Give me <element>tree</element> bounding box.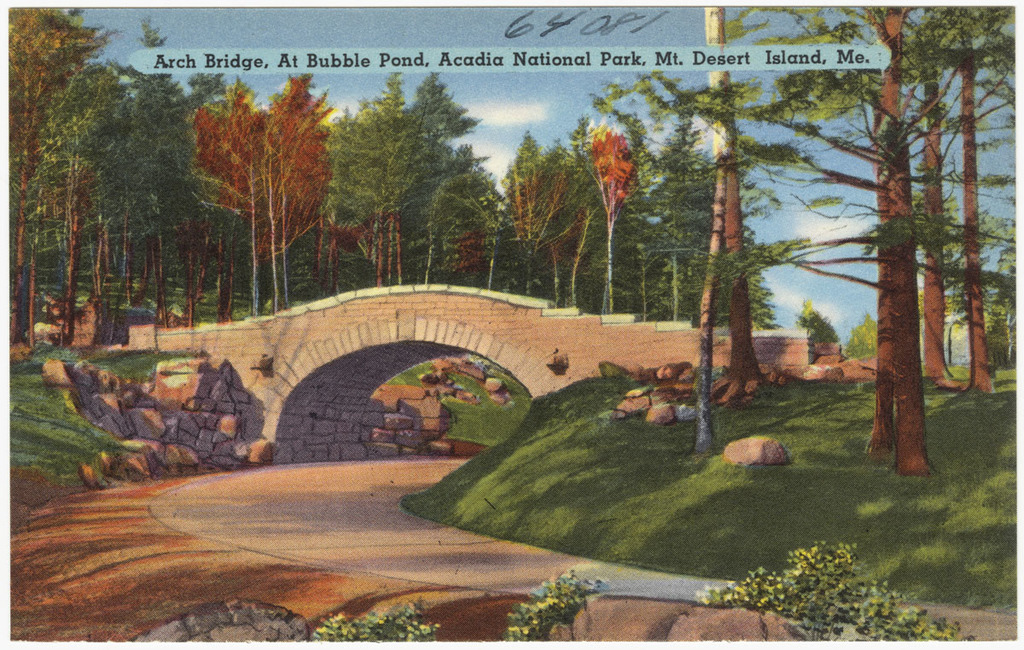
box=[191, 74, 329, 309].
